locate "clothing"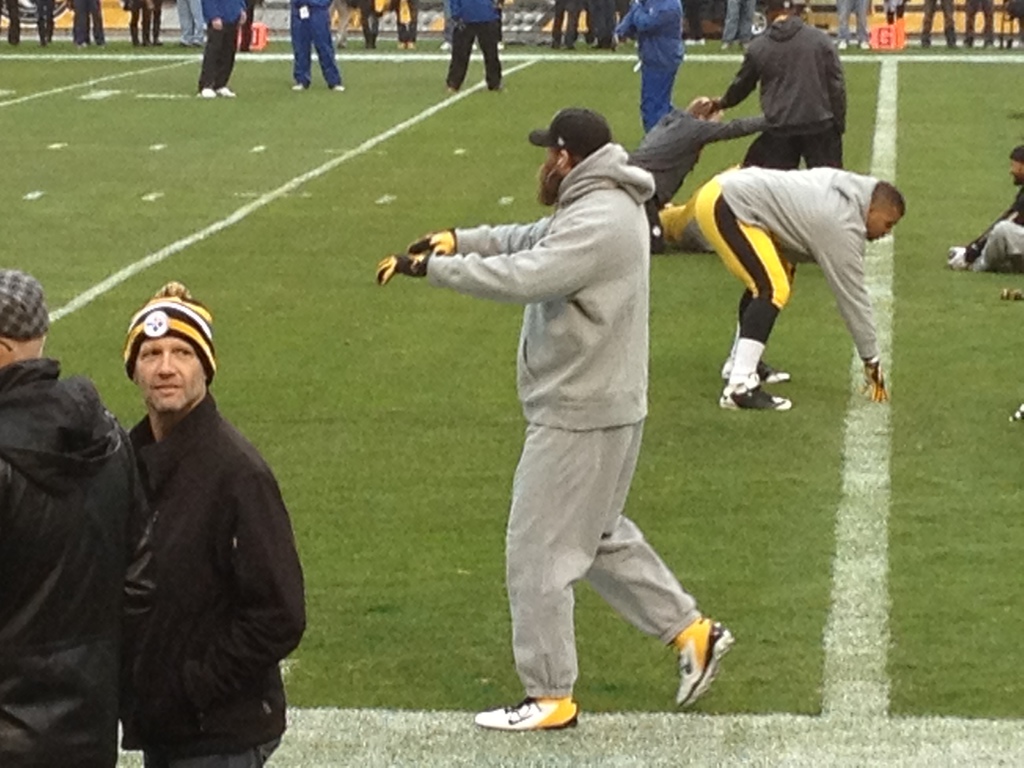
l=687, t=166, r=873, b=357
